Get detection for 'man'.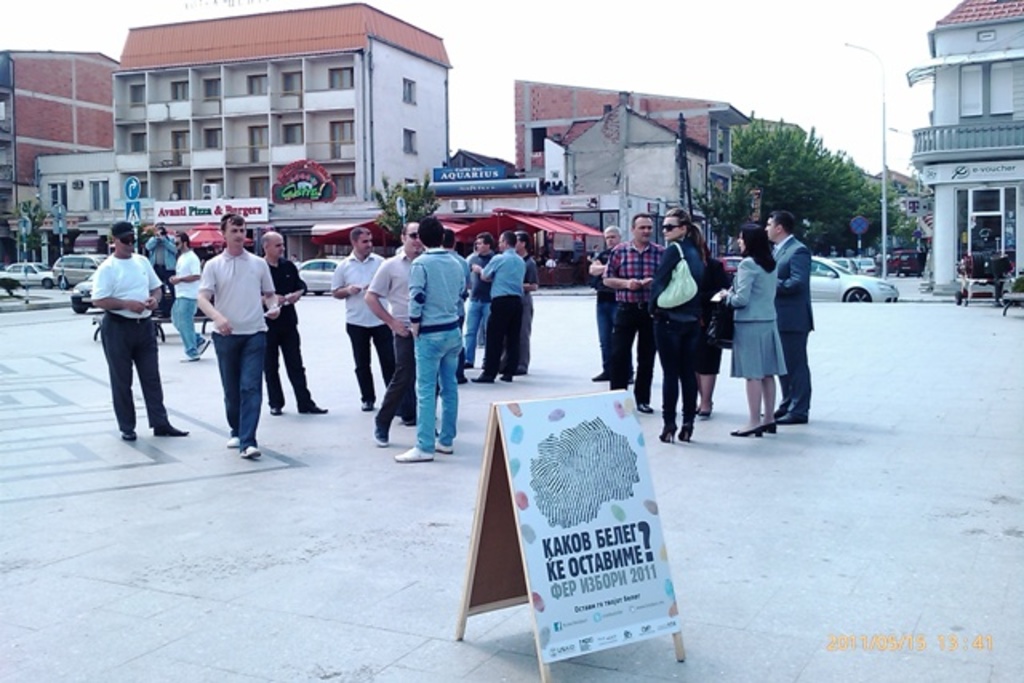
Detection: Rect(192, 211, 275, 461).
